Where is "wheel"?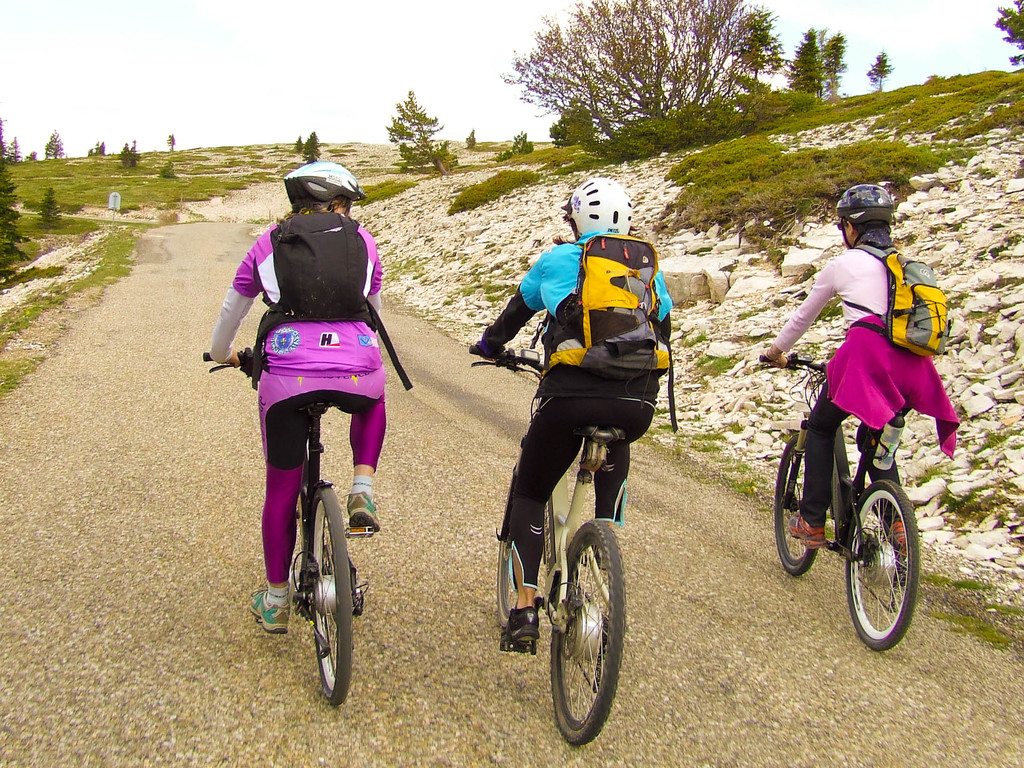
locate(526, 509, 633, 724).
